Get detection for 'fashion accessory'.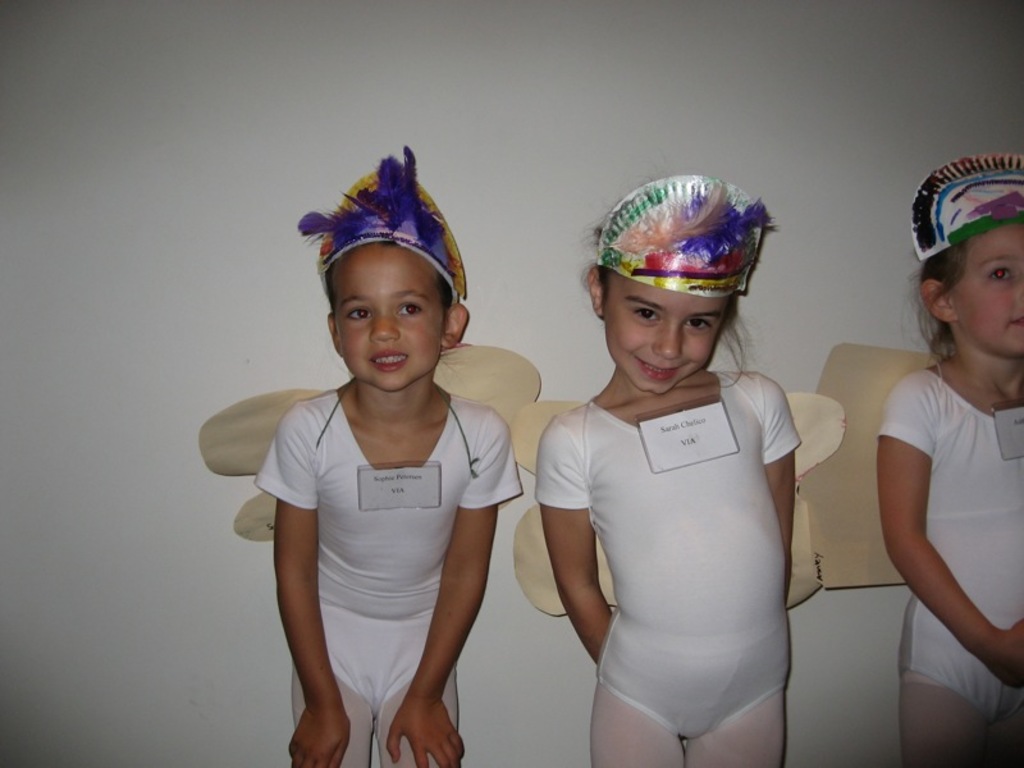
Detection: bbox(595, 179, 778, 298).
